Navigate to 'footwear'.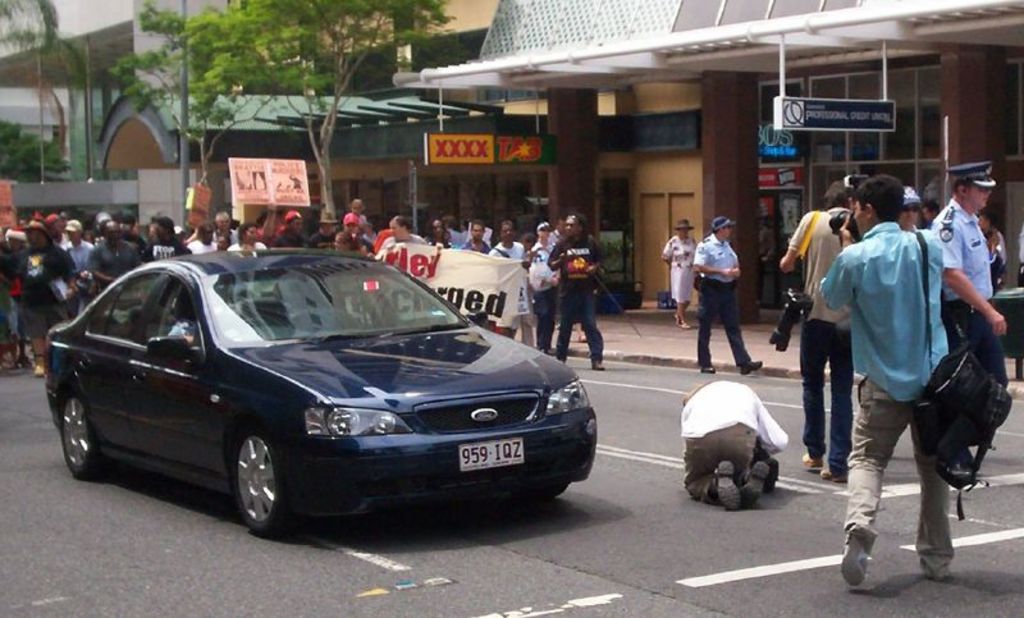
Navigation target: detection(18, 357, 23, 366).
